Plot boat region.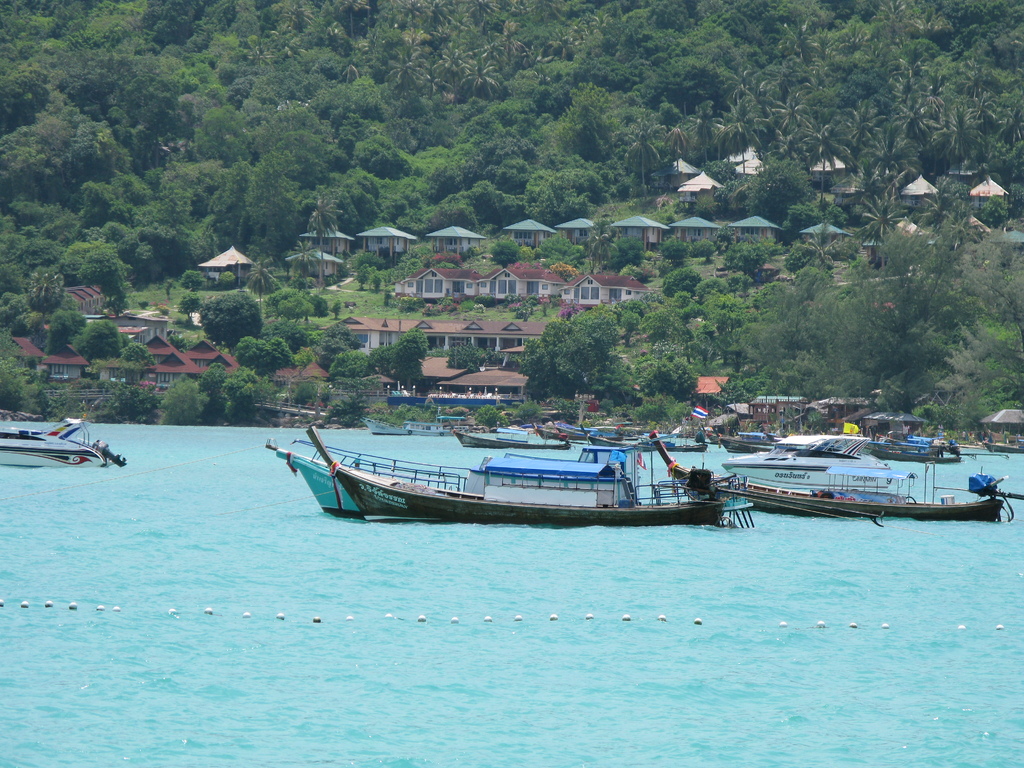
Plotted at x1=451, y1=428, x2=572, y2=452.
